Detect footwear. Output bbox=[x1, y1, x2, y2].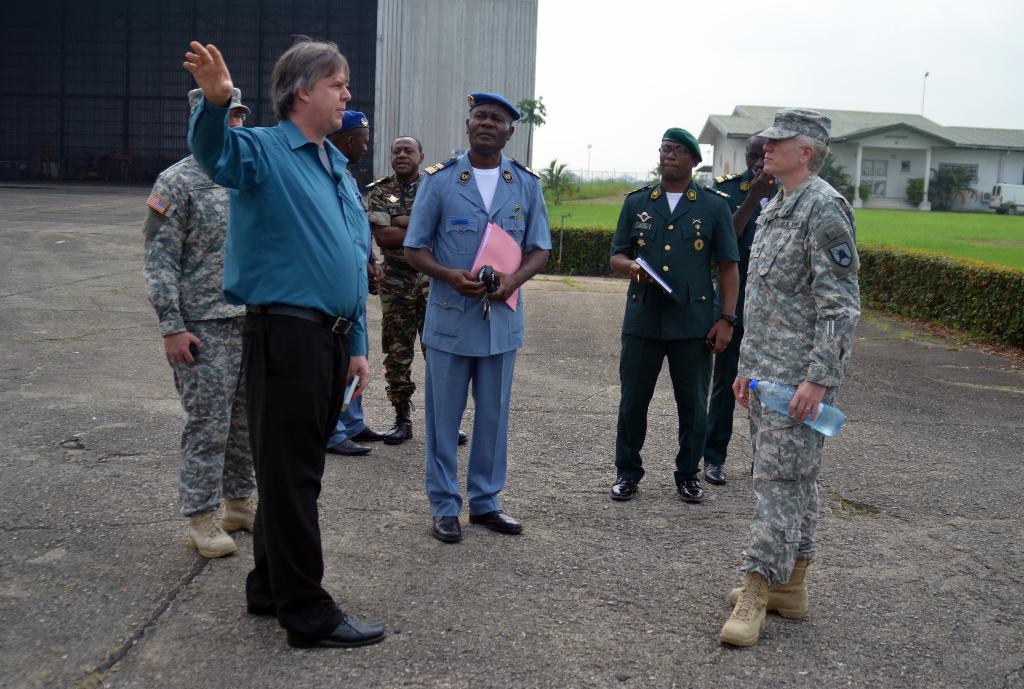
bbox=[431, 517, 463, 544].
